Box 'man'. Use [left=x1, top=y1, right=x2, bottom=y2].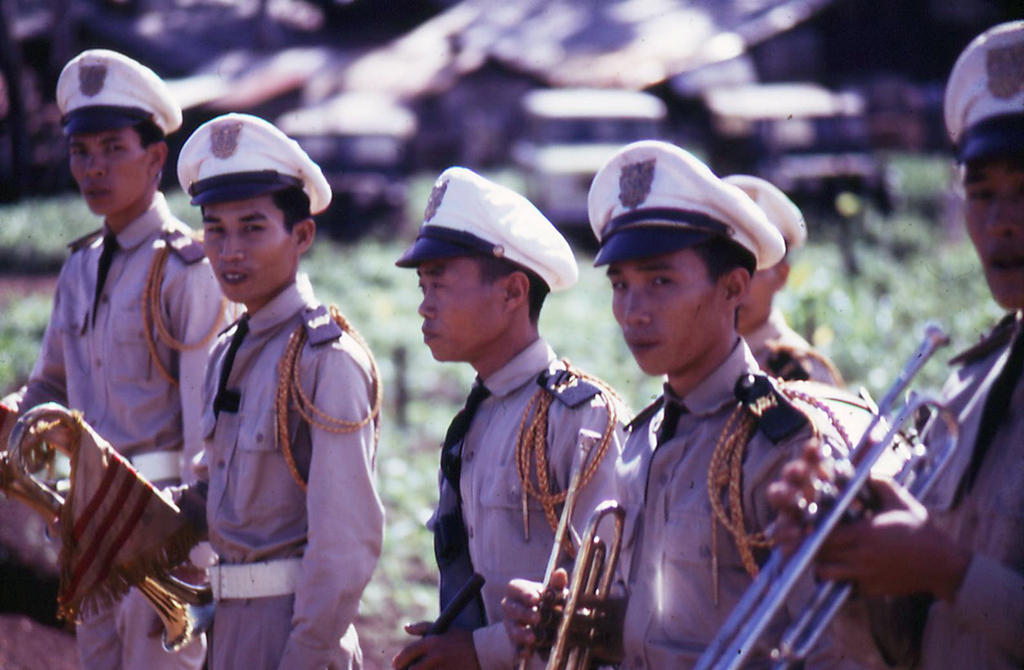
[left=765, top=16, right=1023, bottom=669].
